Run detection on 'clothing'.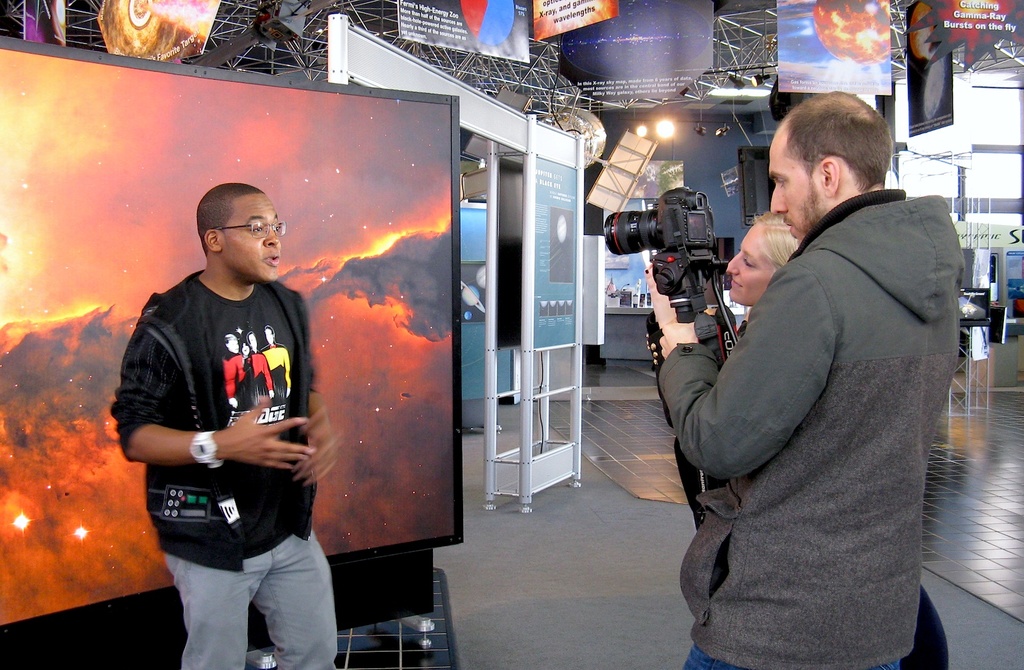
Result: Rect(527, 208, 960, 669).
